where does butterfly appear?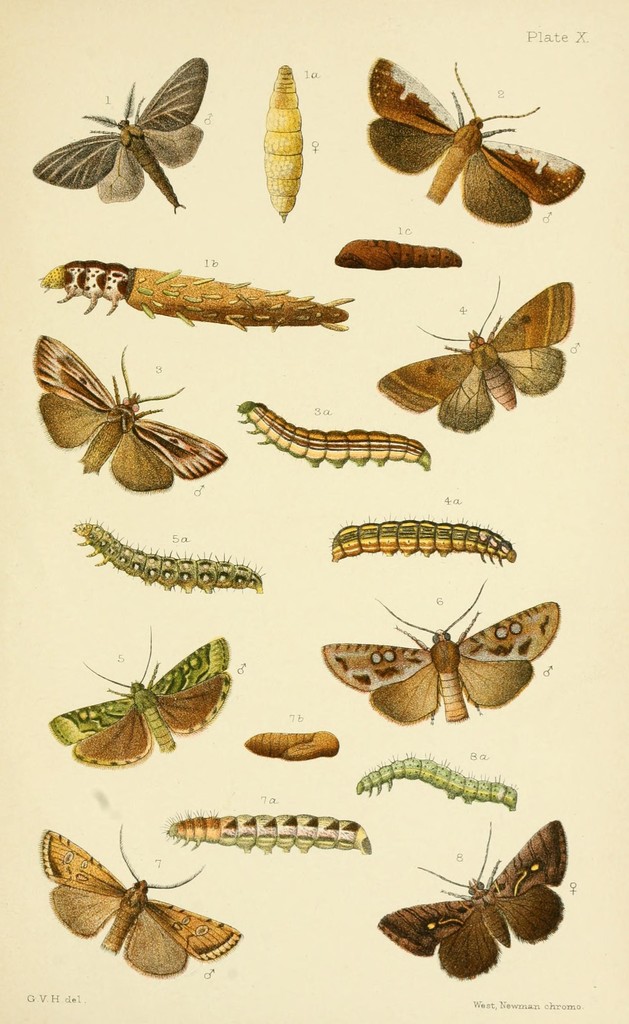
Appears at 20, 615, 233, 774.
